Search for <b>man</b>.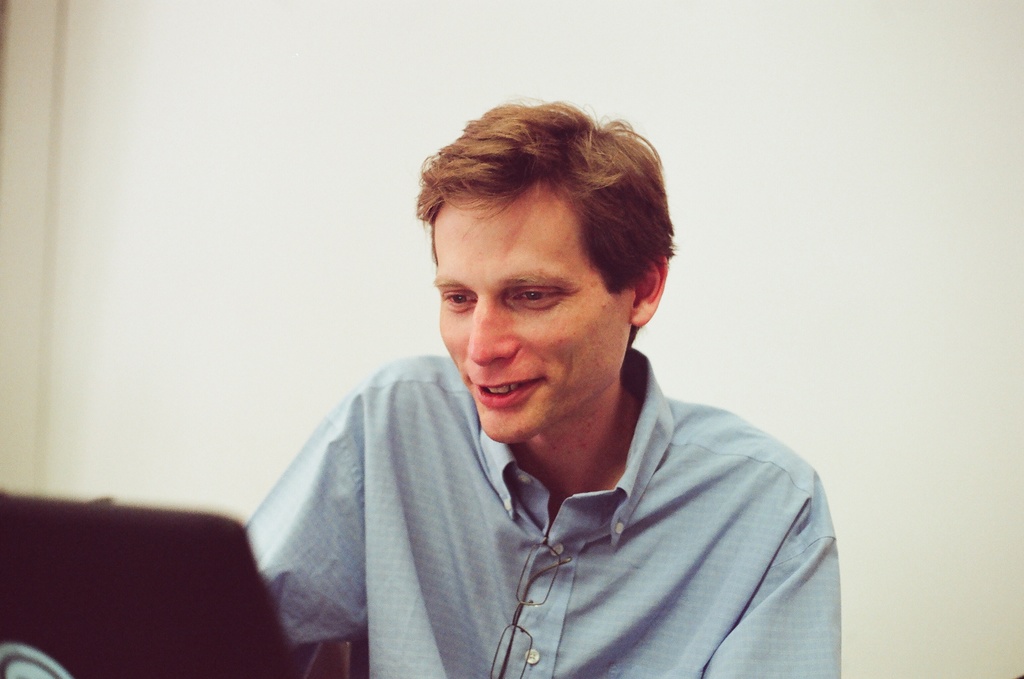
Found at l=227, t=95, r=847, b=676.
